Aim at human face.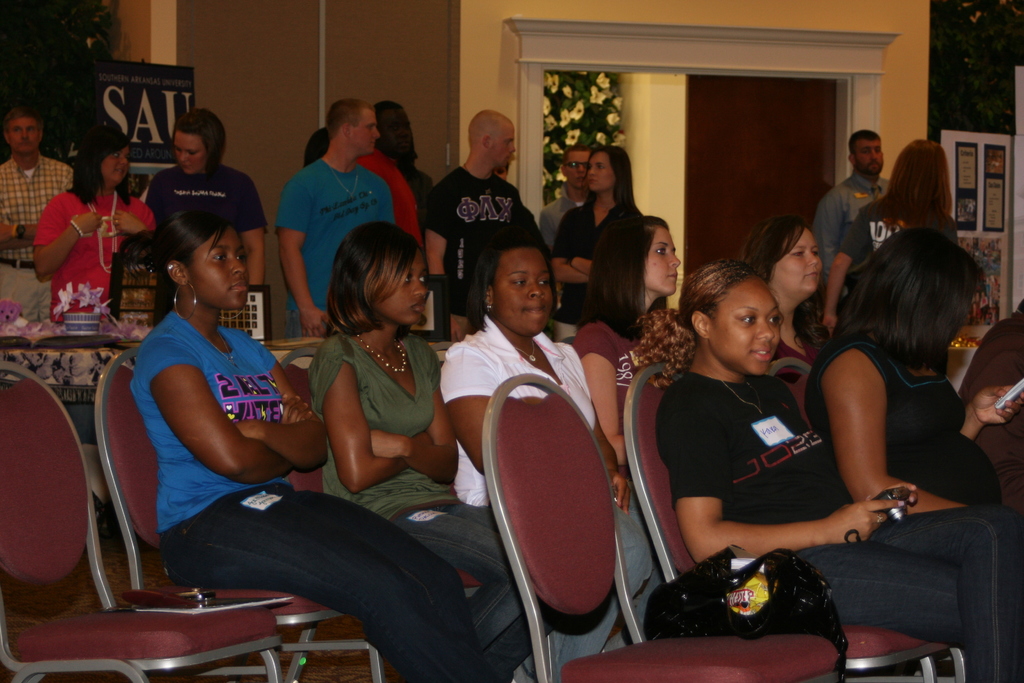
Aimed at rect(711, 282, 781, 375).
